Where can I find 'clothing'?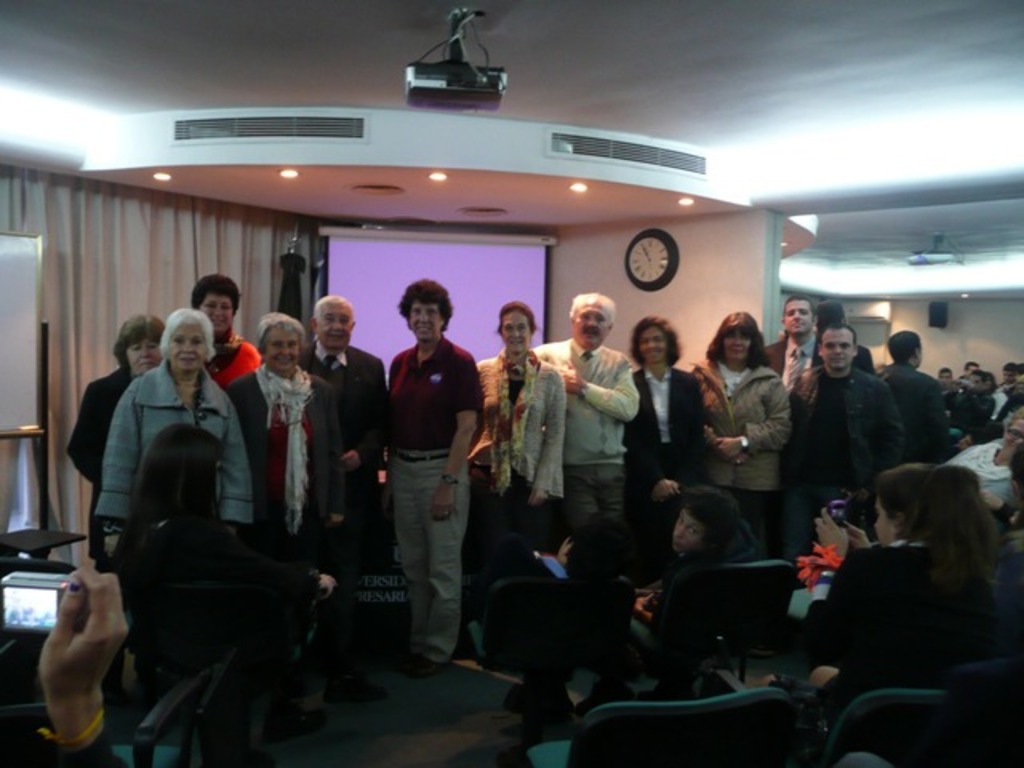
You can find it at box(94, 355, 254, 614).
